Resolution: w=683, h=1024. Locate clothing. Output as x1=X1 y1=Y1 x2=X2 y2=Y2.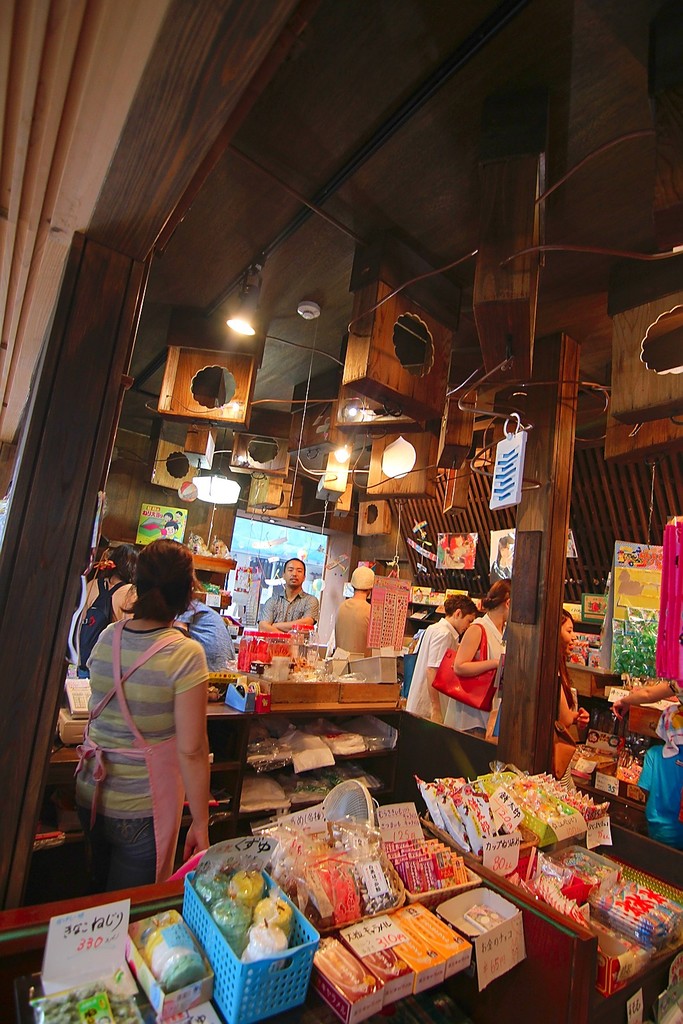
x1=72 y1=612 x2=222 y2=884.
